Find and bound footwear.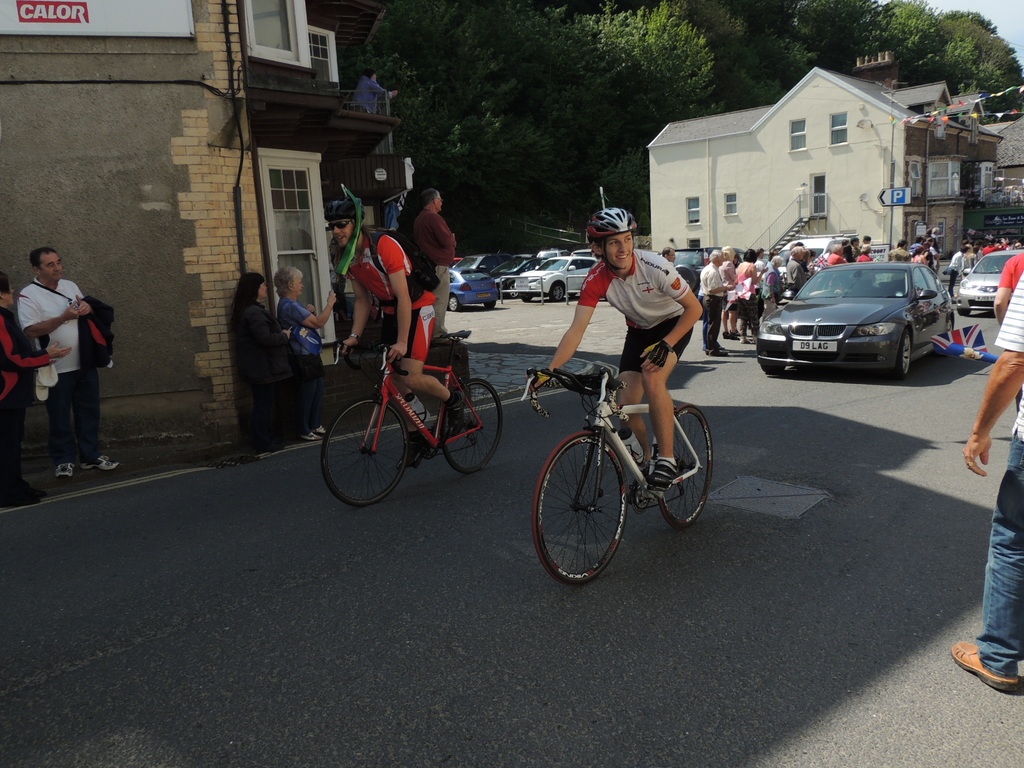
Bound: [84,455,118,469].
